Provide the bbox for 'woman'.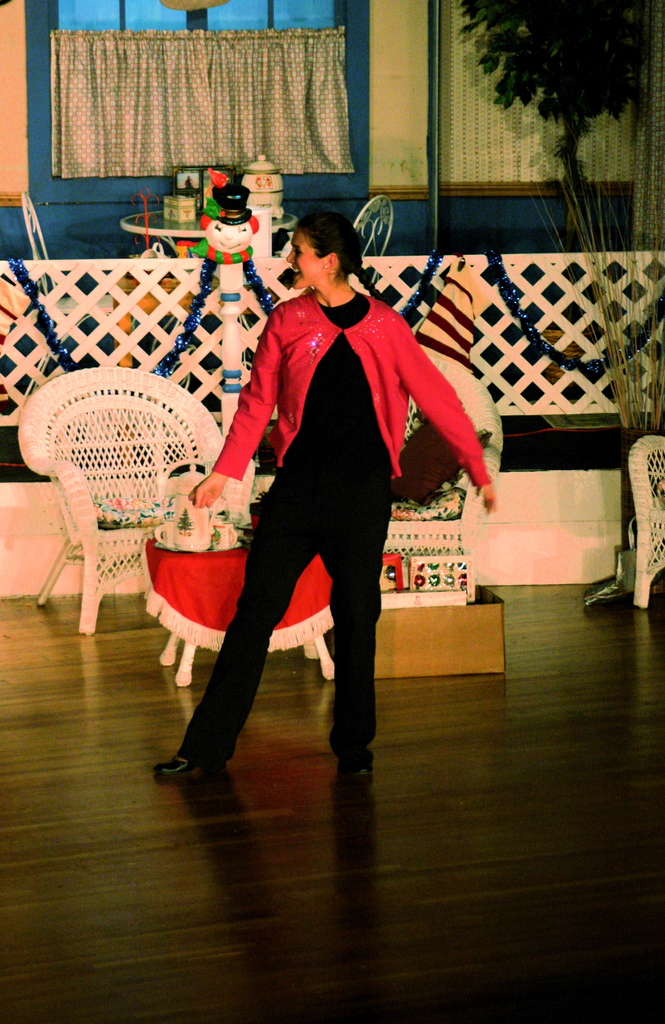
170 186 472 773.
